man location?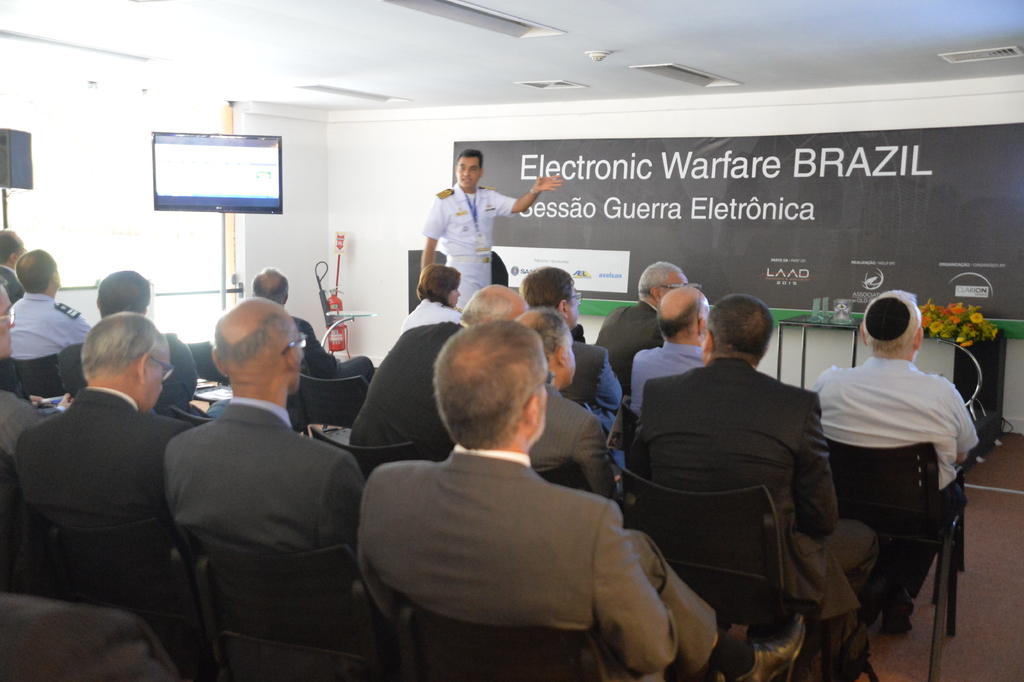
left=356, top=315, right=807, bottom=681
